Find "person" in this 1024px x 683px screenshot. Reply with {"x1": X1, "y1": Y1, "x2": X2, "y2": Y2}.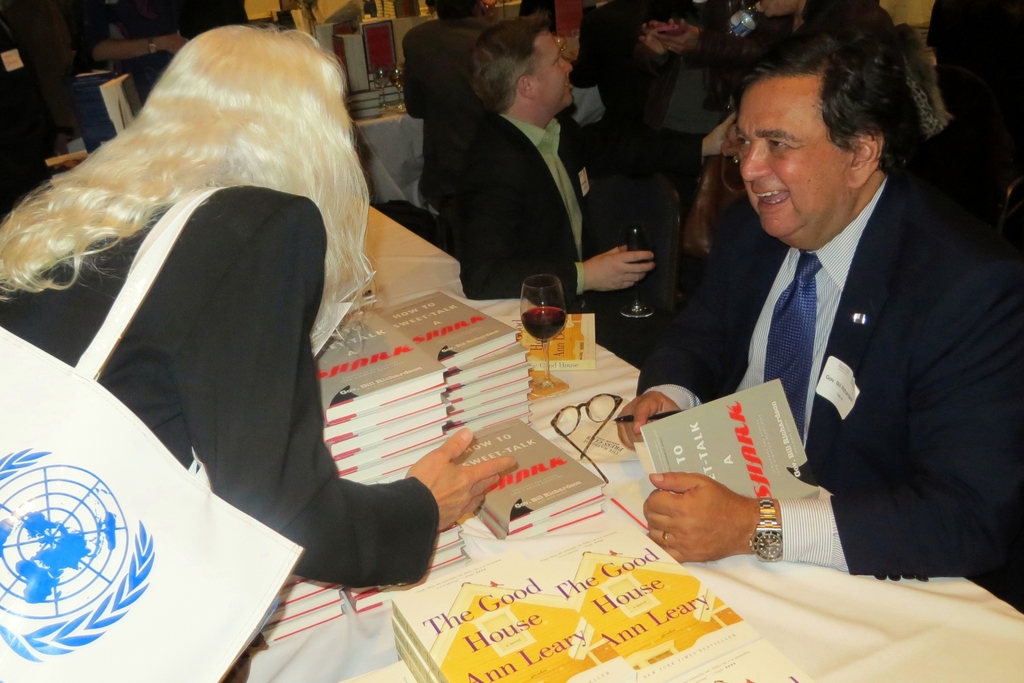
{"x1": 612, "y1": 13, "x2": 1023, "y2": 608}.
